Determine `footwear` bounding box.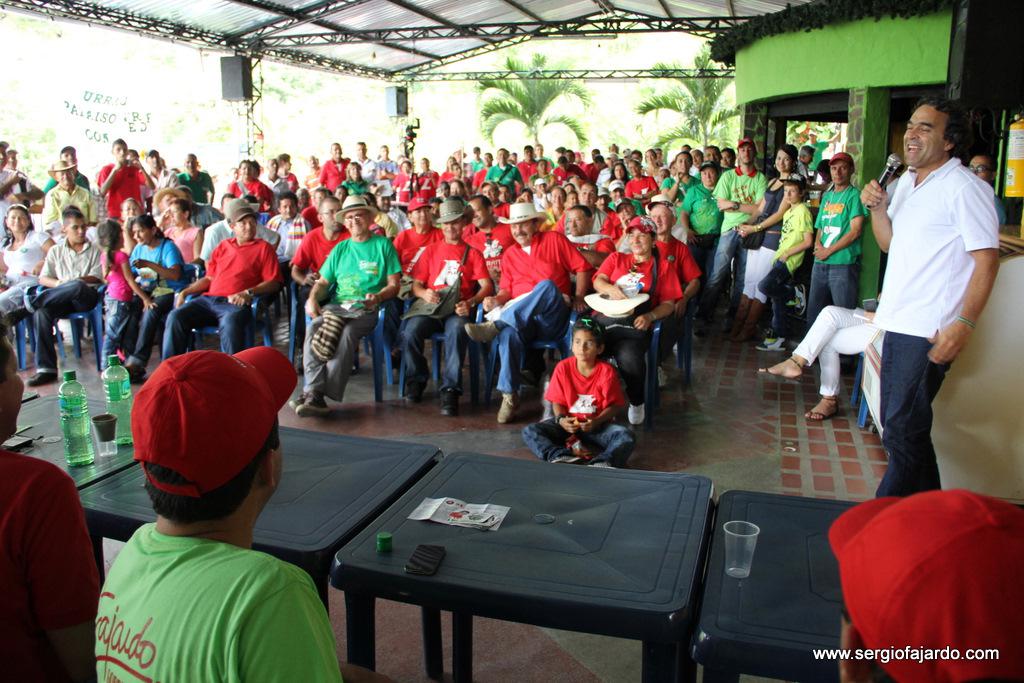
Determined: (x1=537, y1=448, x2=582, y2=469).
